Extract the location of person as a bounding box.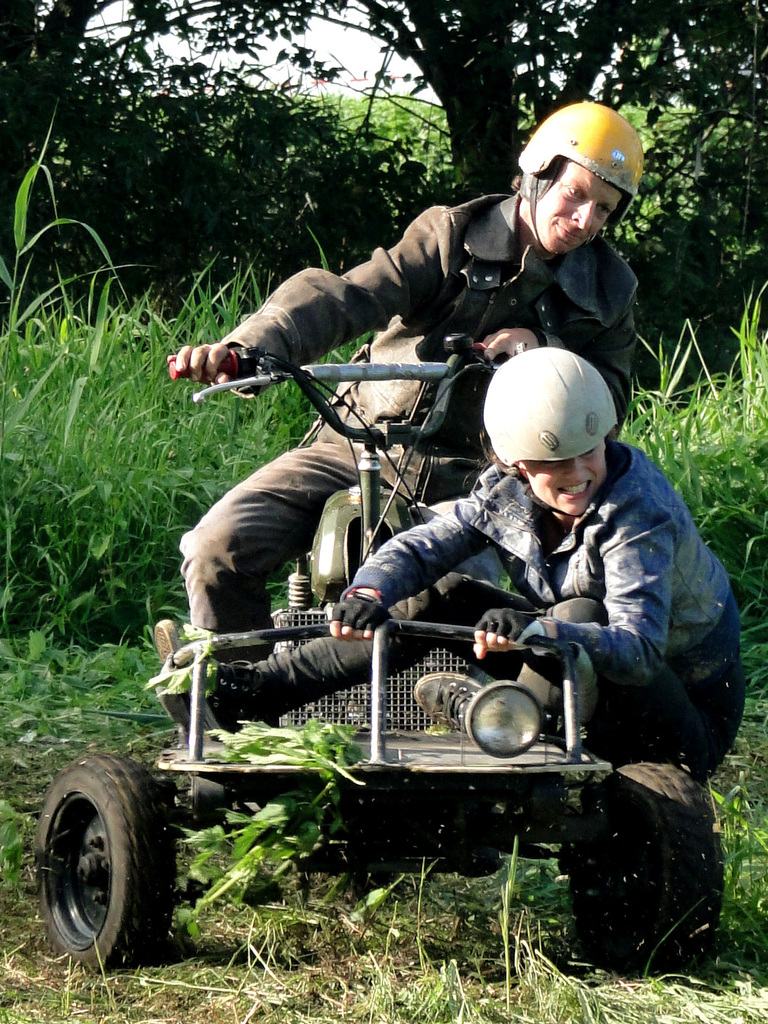
pyautogui.locateOnScreen(169, 97, 652, 674).
